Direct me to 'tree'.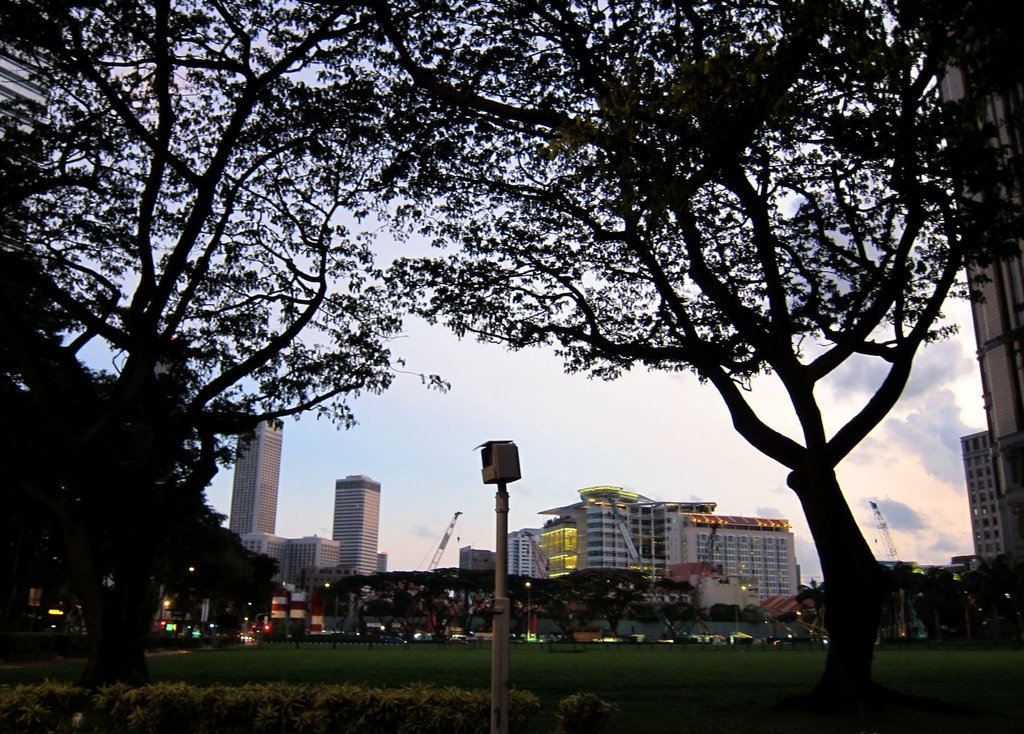
Direction: (x1=318, y1=1, x2=1022, y2=708).
